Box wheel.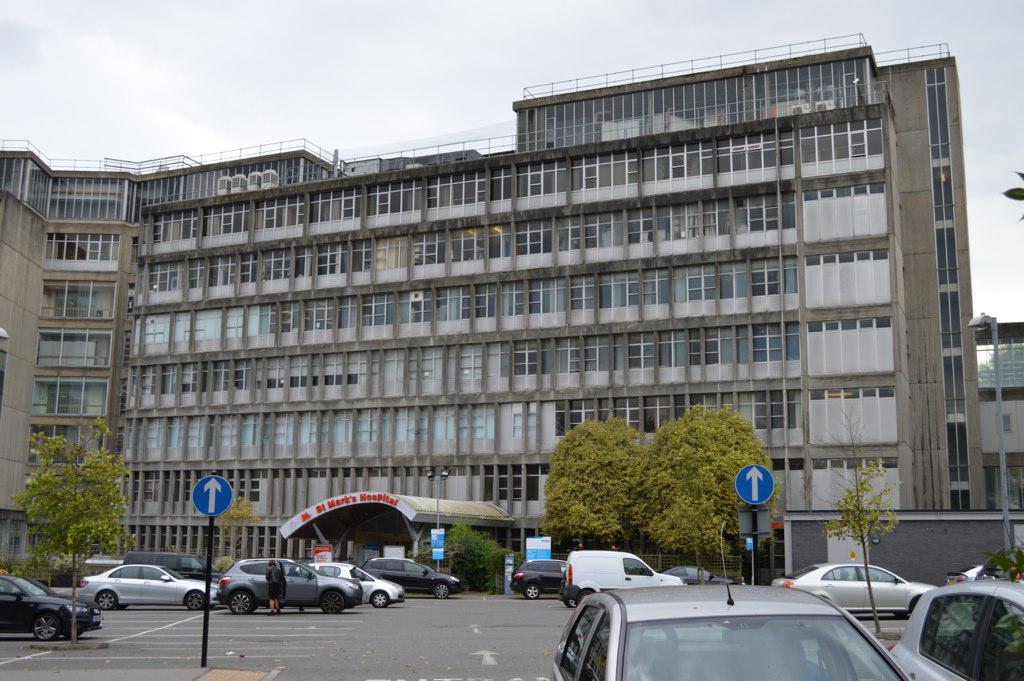
524/585/544/601.
